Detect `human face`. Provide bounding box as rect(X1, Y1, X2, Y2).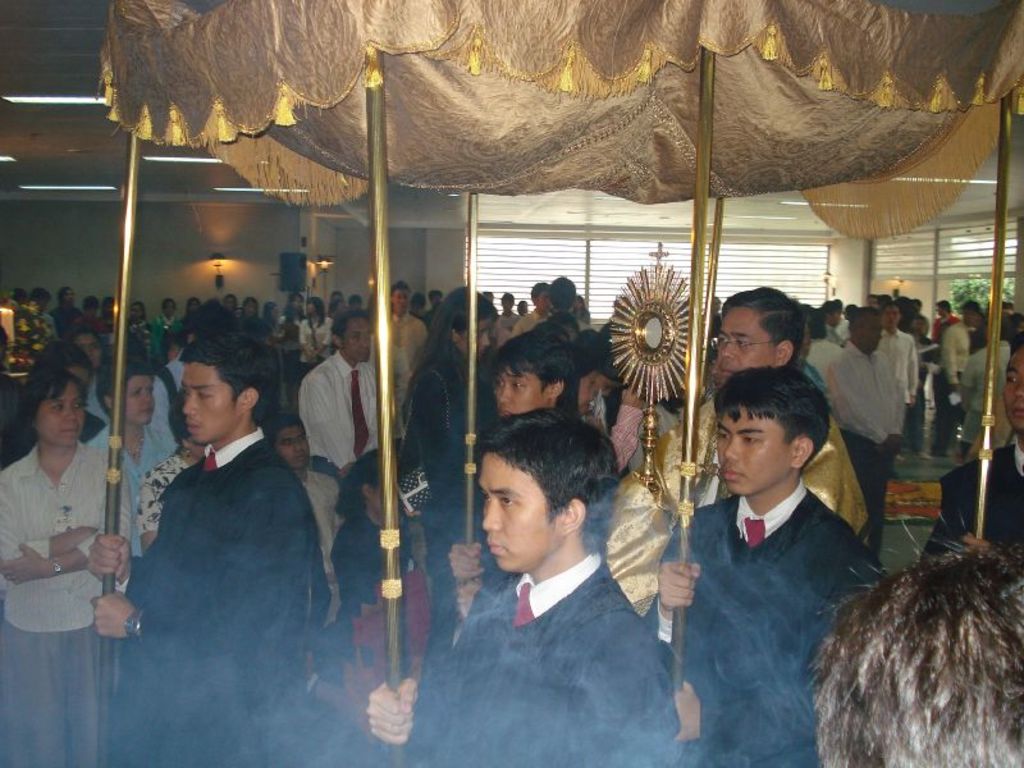
rect(29, 379, 84, 445).
